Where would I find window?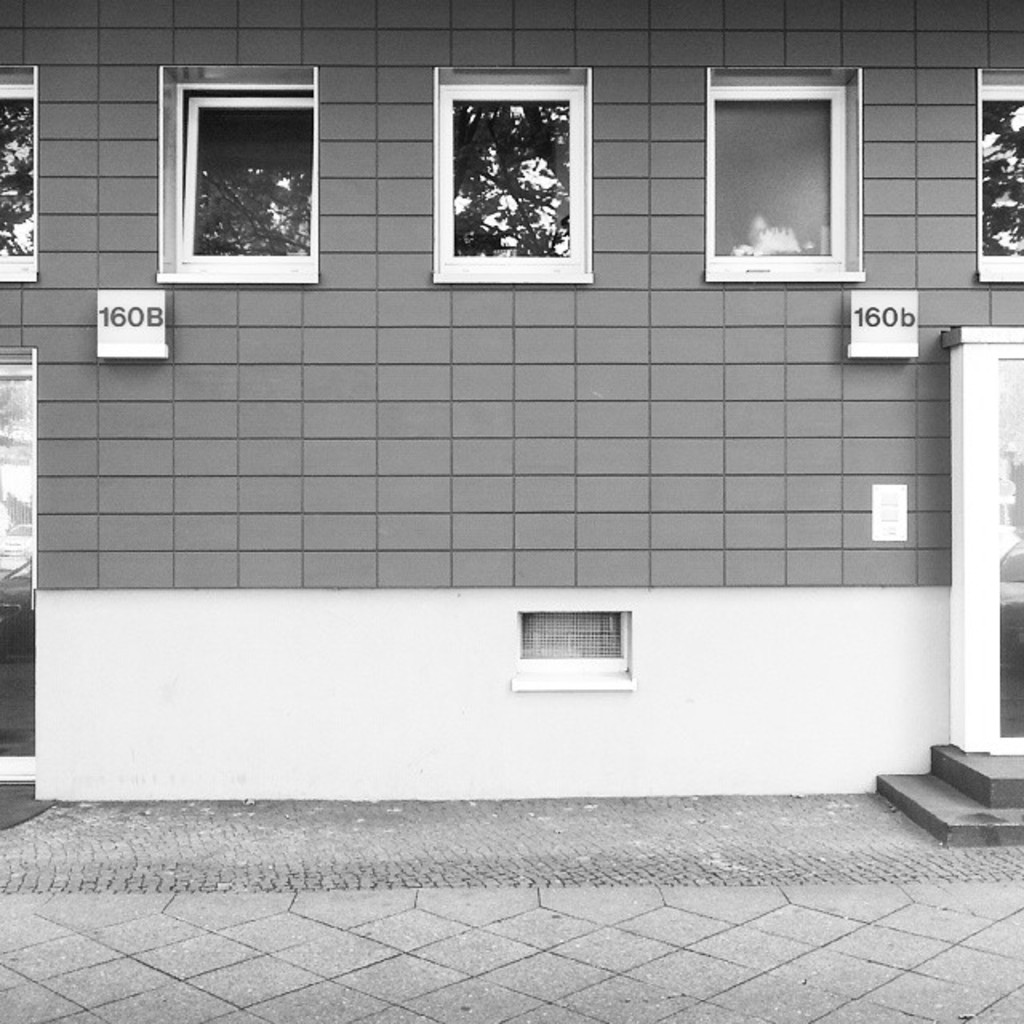
At (x1=974, y1=61, x2=1022, y2=286).
